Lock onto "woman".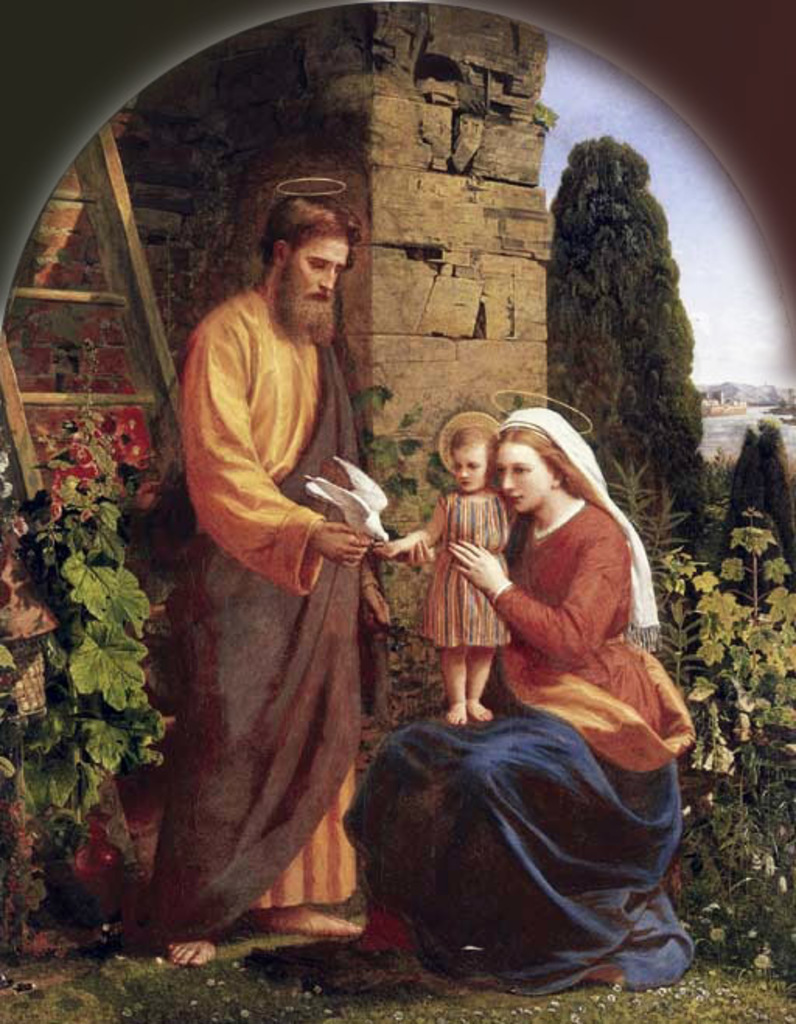
Locked: bbox=(367, 357, 681, 996).
